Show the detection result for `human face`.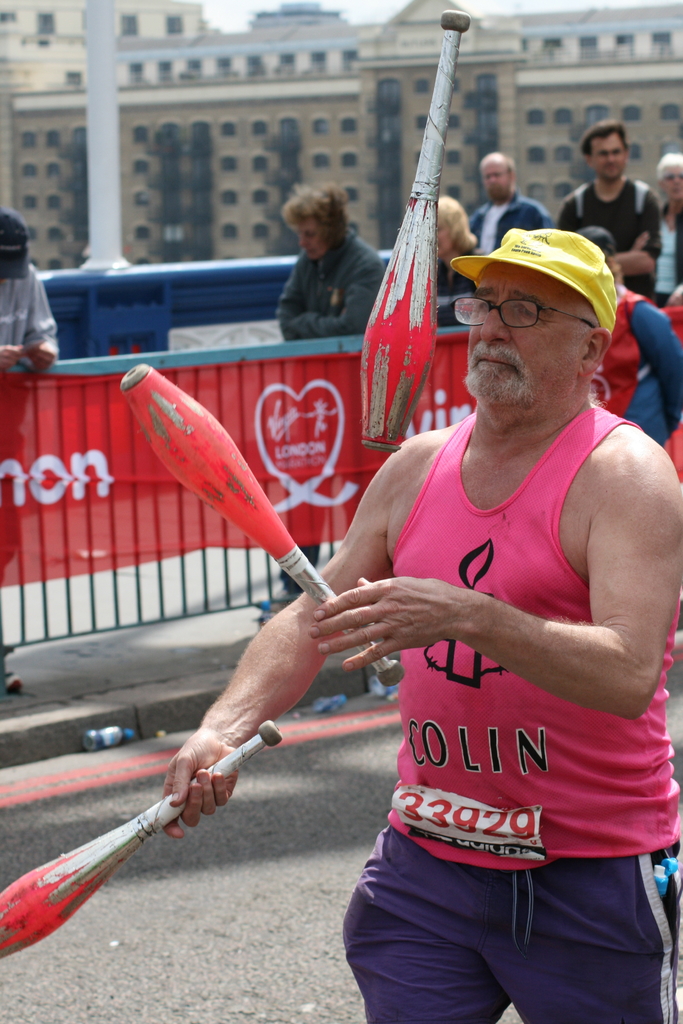
BBox(450, 253, 579, 419).
